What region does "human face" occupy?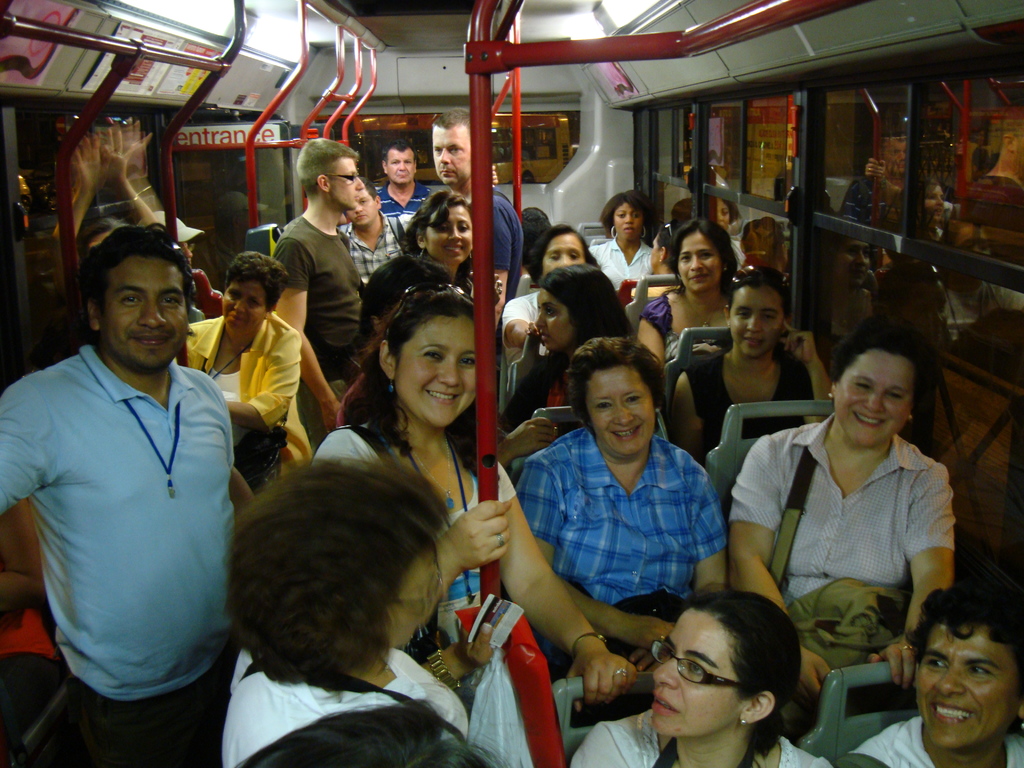
l=390, t=150, r=417, b=185.
